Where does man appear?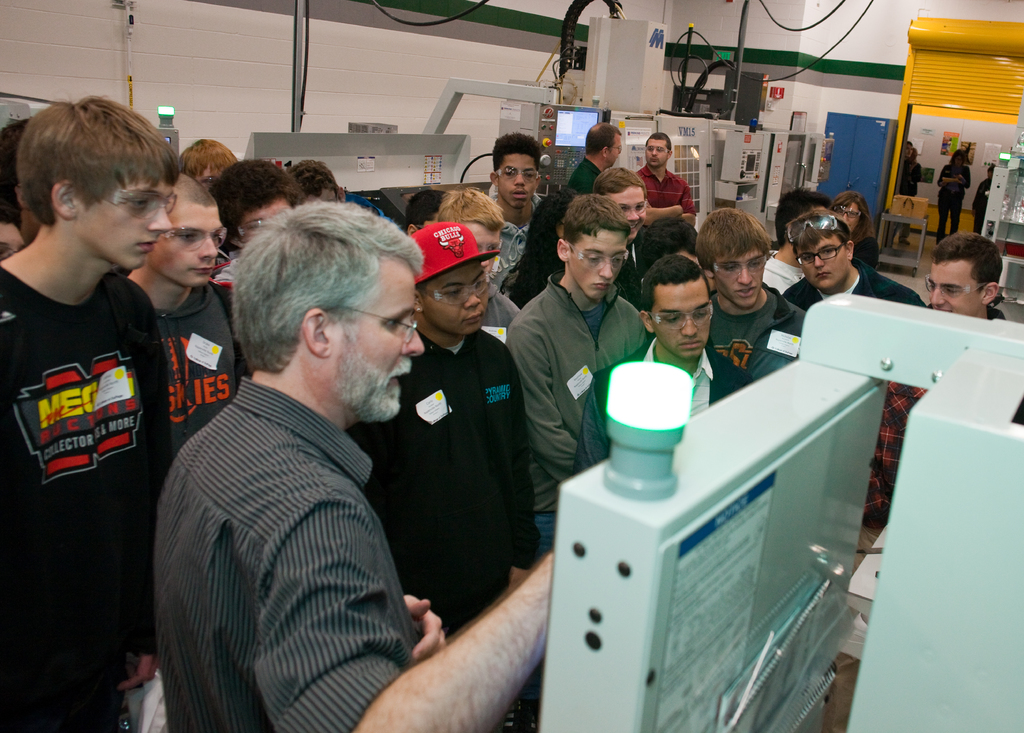
Appears at select_region(484, 131, 547, 228).
